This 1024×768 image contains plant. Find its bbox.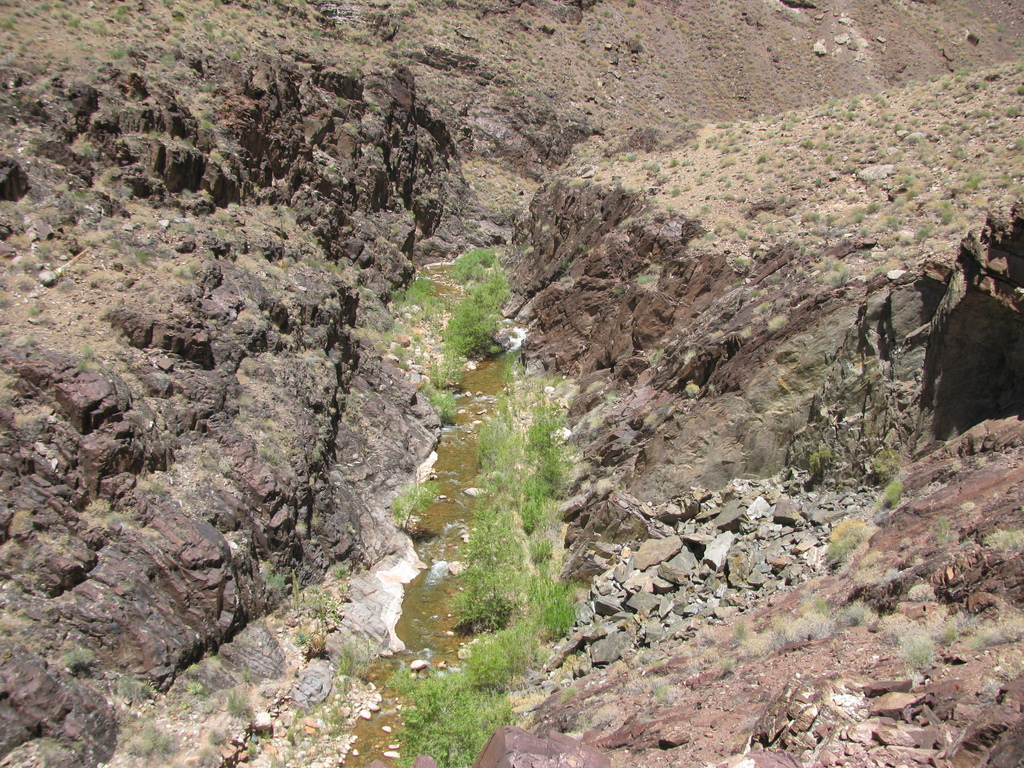
(655, 680, 672, 703).
